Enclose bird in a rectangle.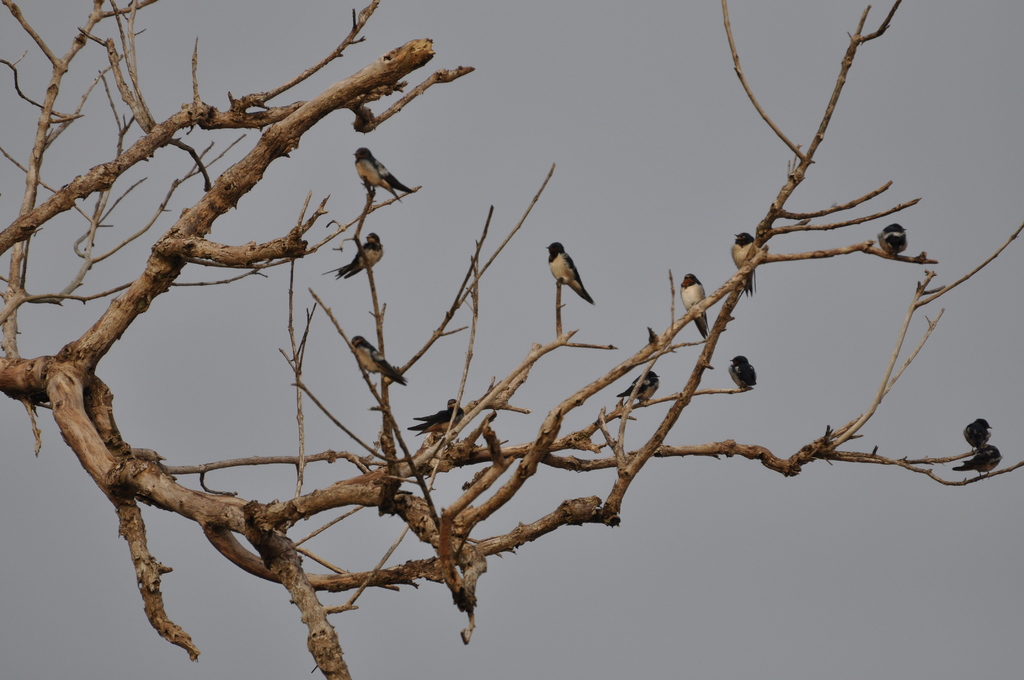
bbox=[409, 398, 464, 437].
